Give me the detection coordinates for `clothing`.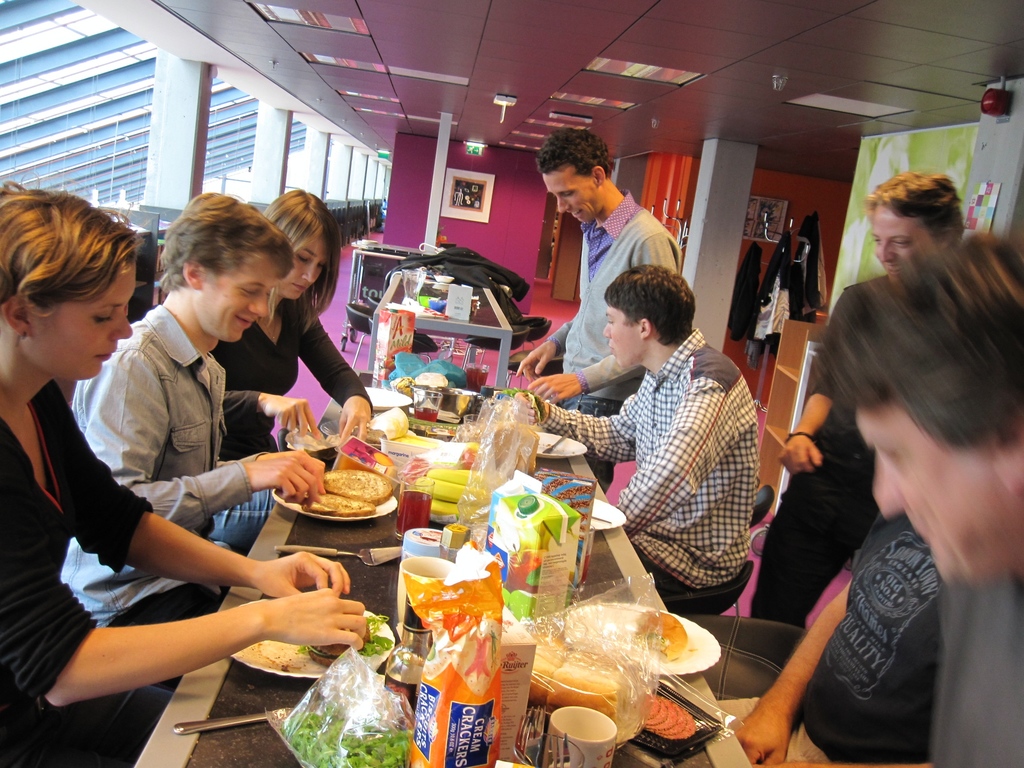
940/563/1023/765.
